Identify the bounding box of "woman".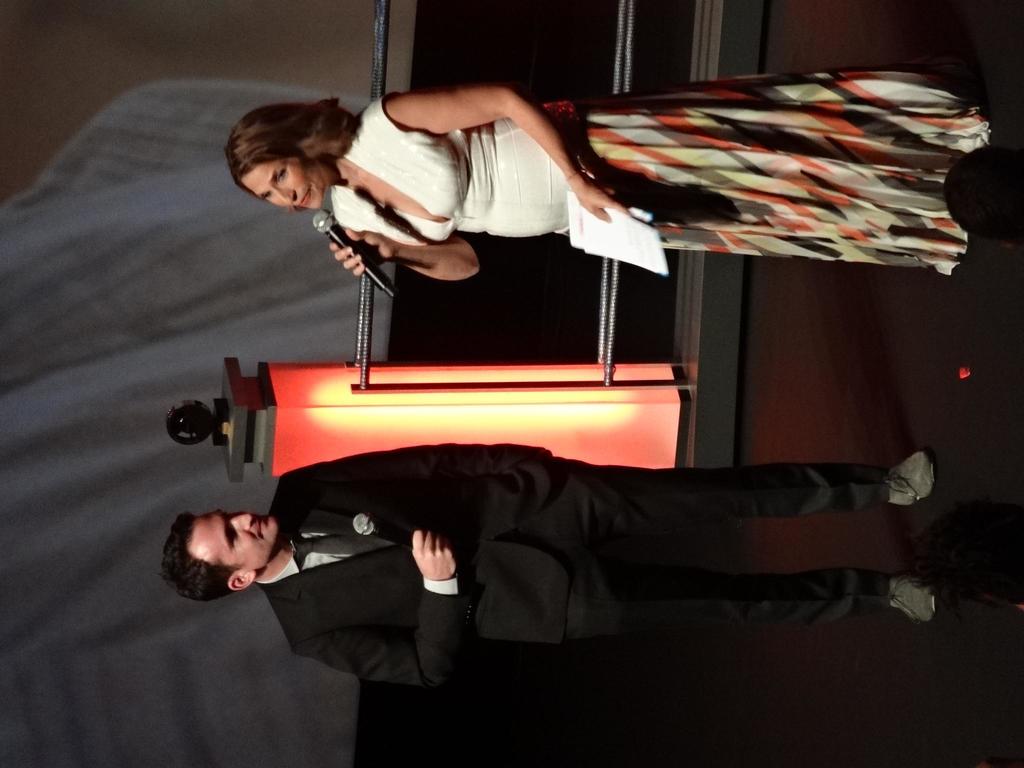
bbox=[228, 70, 993, 275].
